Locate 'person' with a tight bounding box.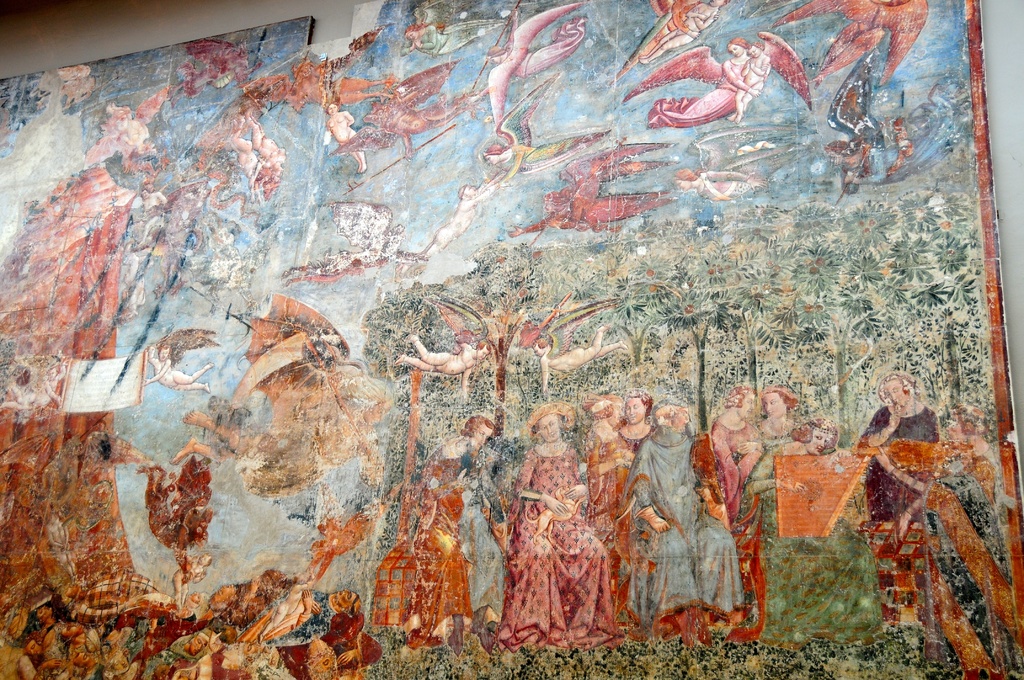
region(141, 339, 215, 389).
